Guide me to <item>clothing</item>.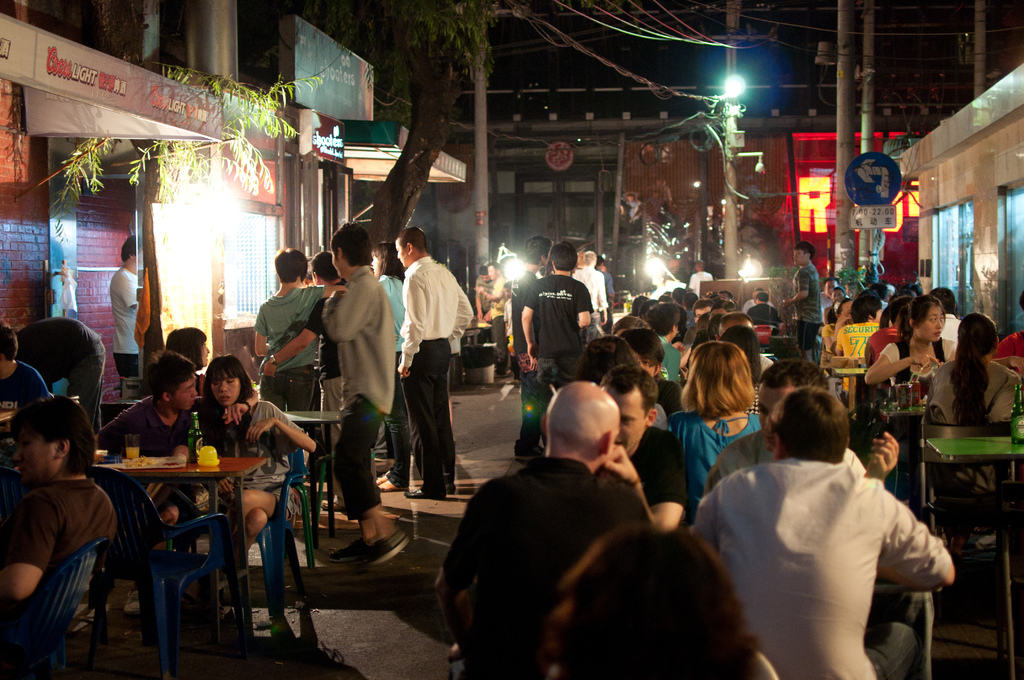
Guidance: [left=941, top=315, right=964, bottom=344].
